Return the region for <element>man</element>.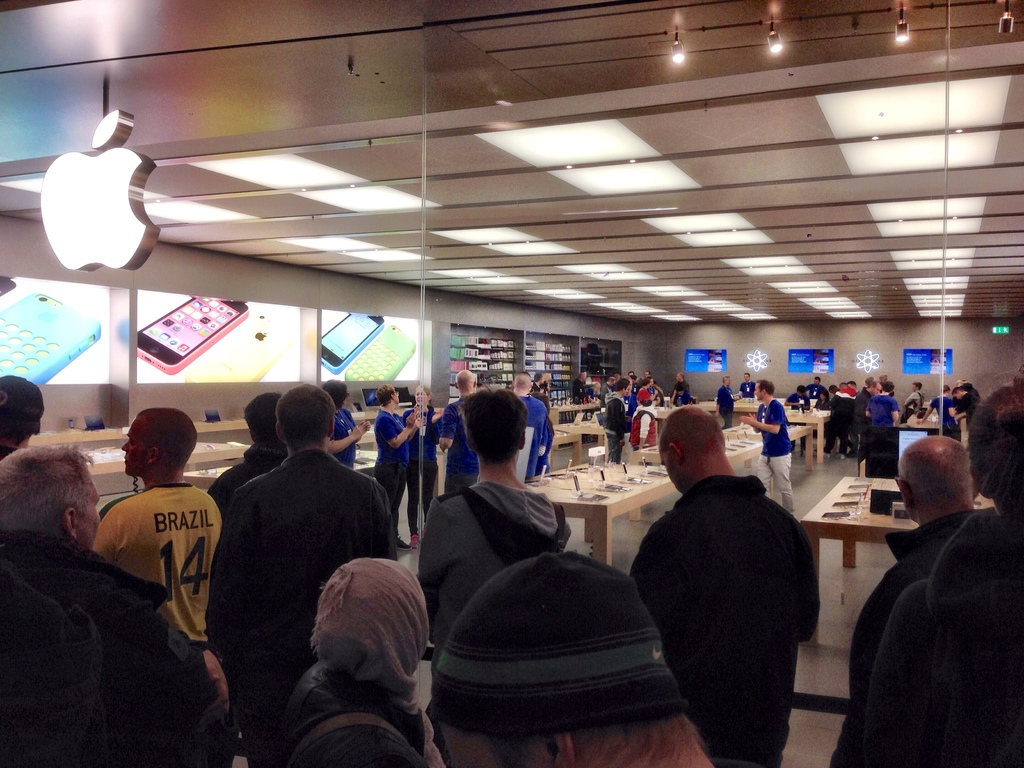
x1=839 y1=436 x2=987 y2=767.
